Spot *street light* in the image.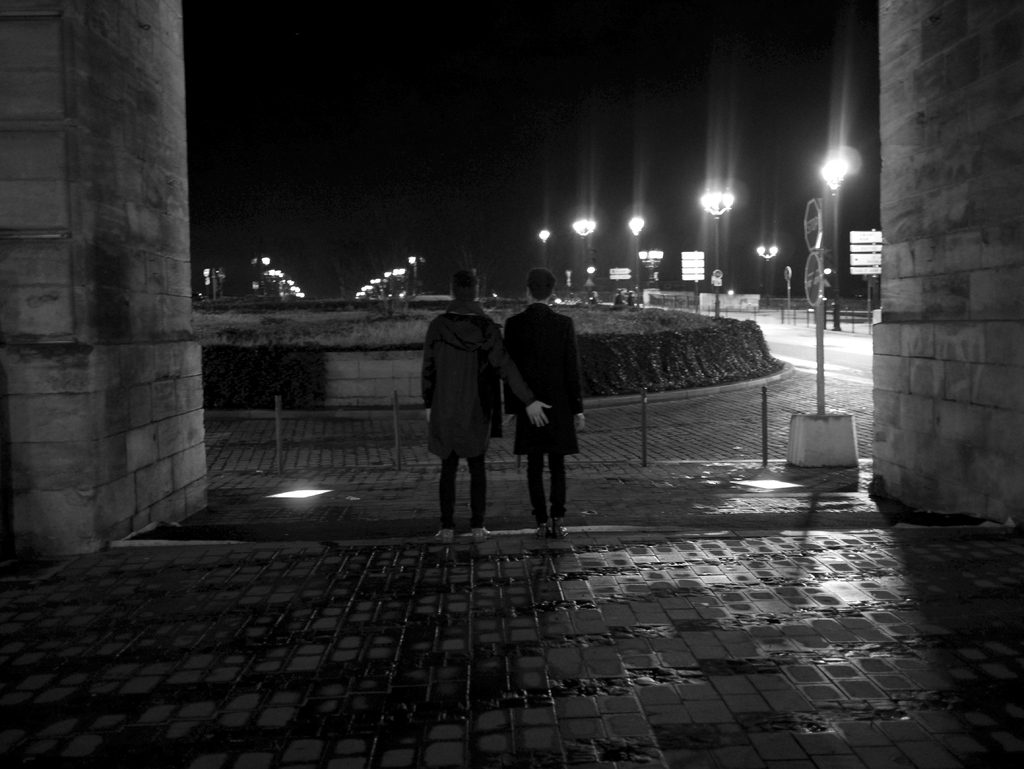
*street light* found at (left=572, top=215, right=597, bottom=306).
